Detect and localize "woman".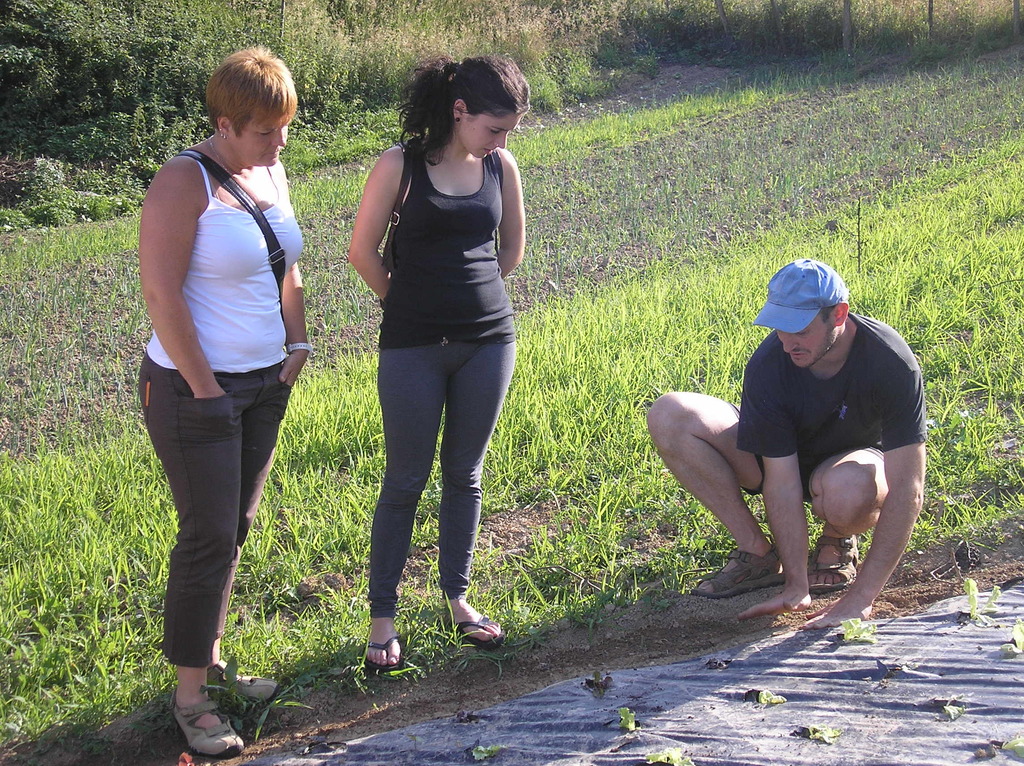
Localized at pyautogui.locateOnScreen(134, 44, 315, 763).
